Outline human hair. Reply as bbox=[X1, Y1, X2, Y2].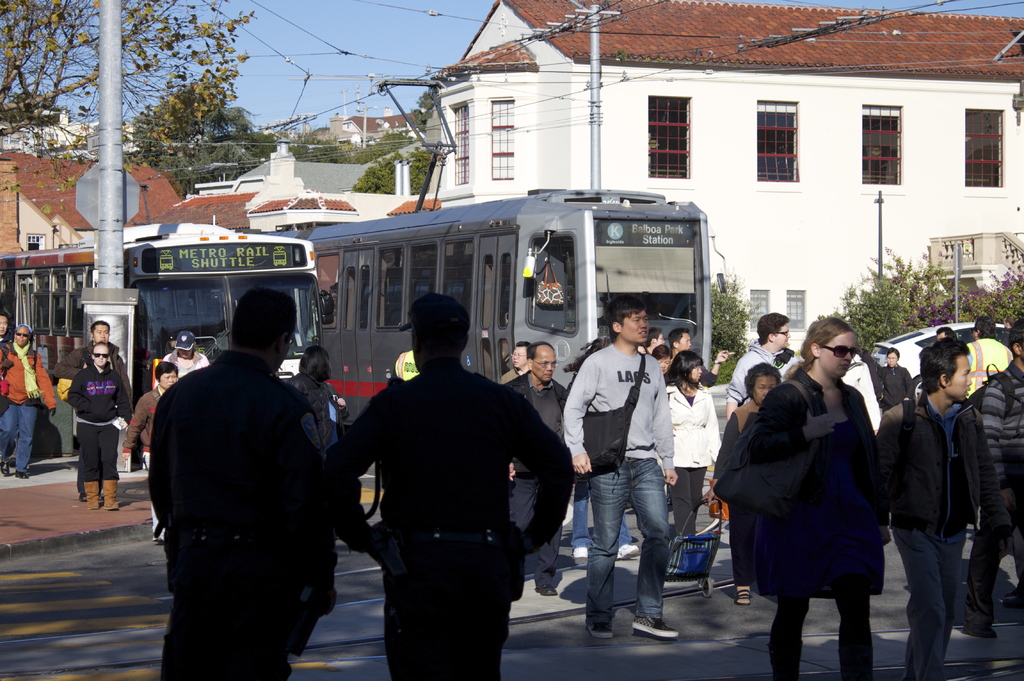
bbox=[780, 310, 859, 382].
